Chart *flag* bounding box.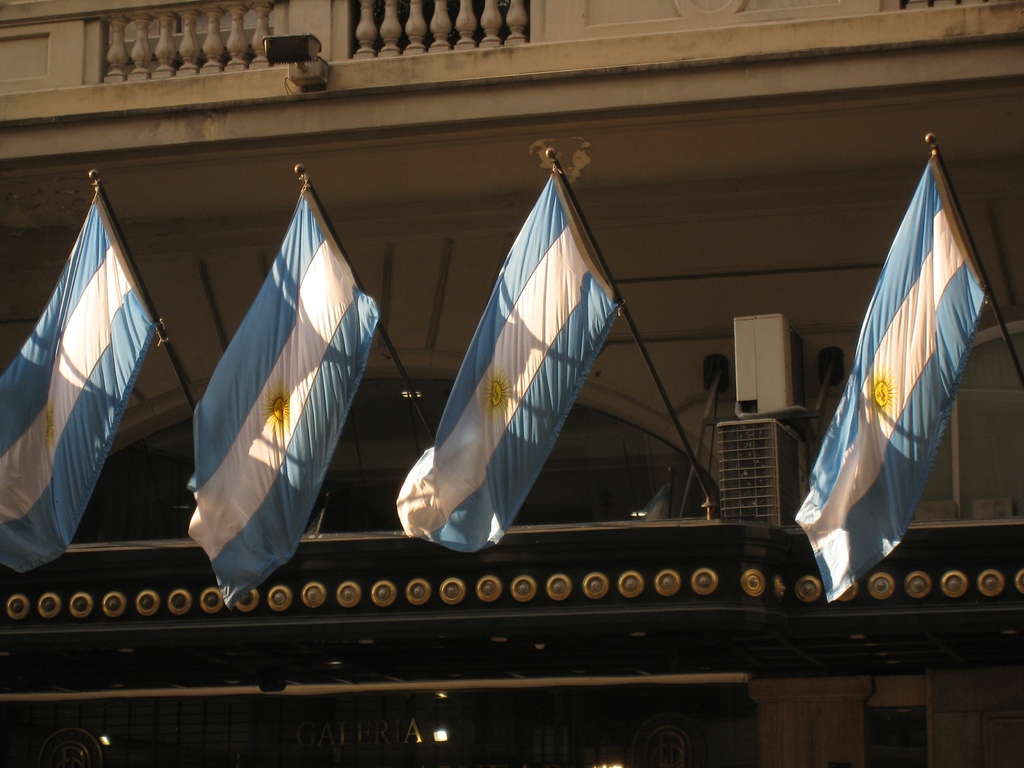
Charted: locate(792, 155, 988, 606).
